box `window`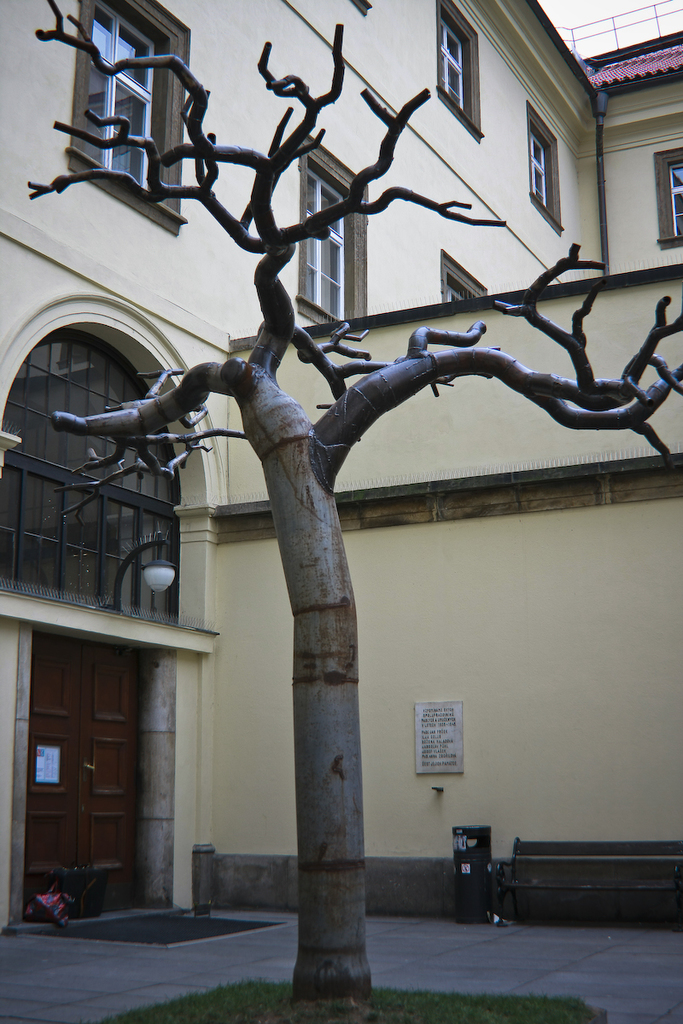
<bbox>293, 150, 371, 322</bbox>
